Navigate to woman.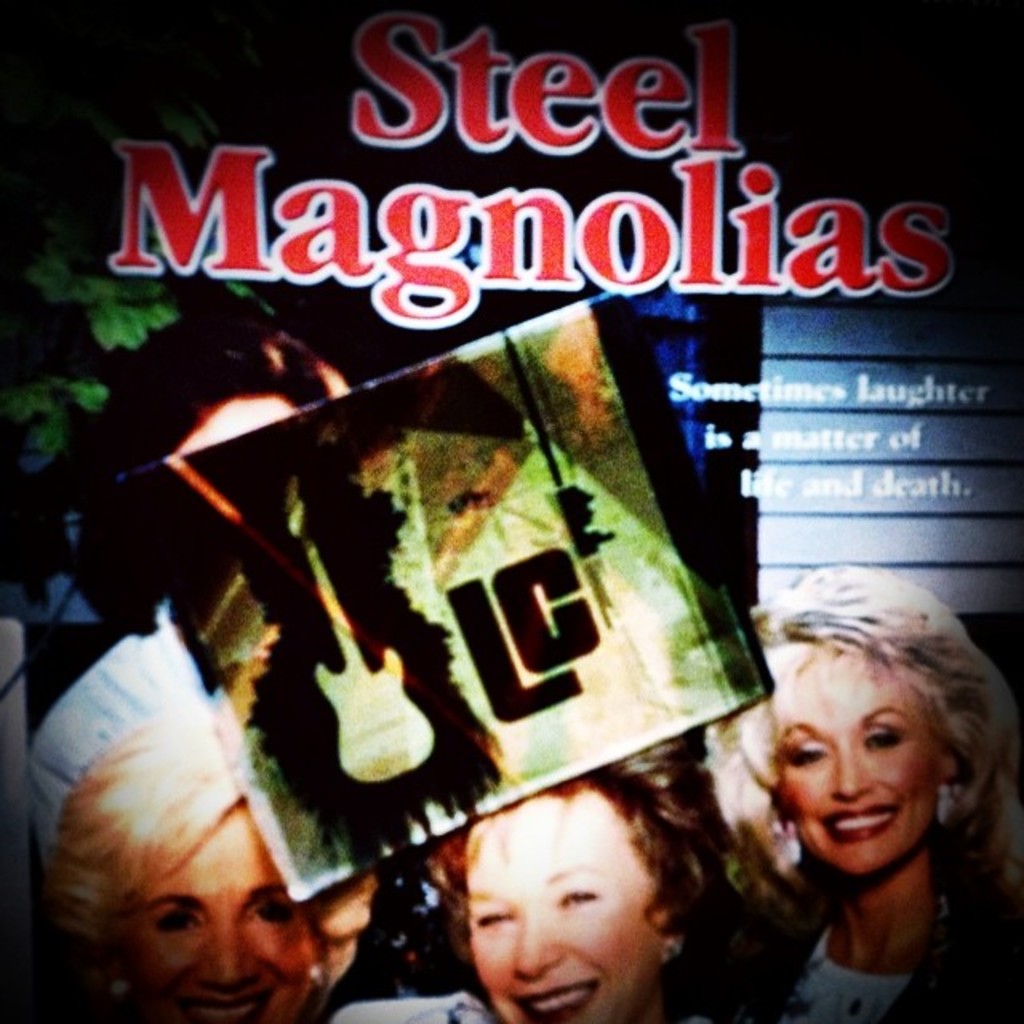
Navigation target: 43 707 382 1022.
